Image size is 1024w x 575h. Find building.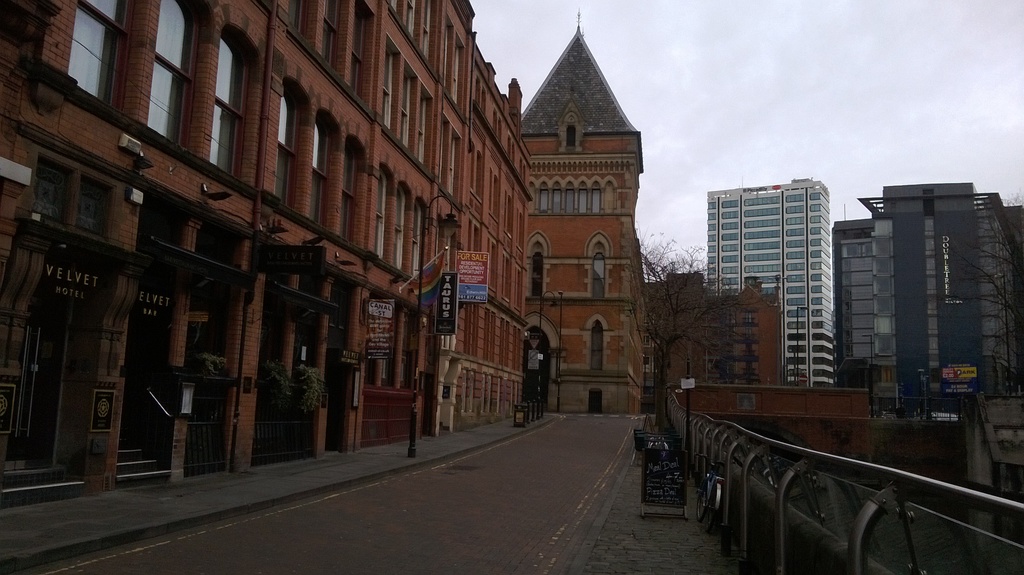
region(839, 181, 1023, 399).
